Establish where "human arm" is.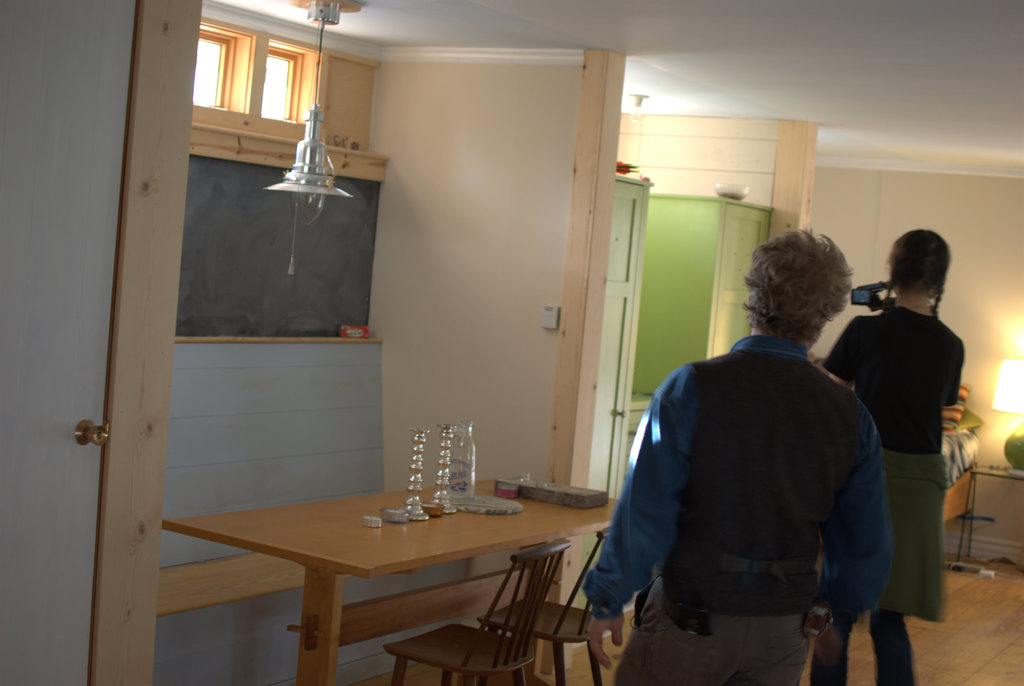
Established at [824,314,858,390].
